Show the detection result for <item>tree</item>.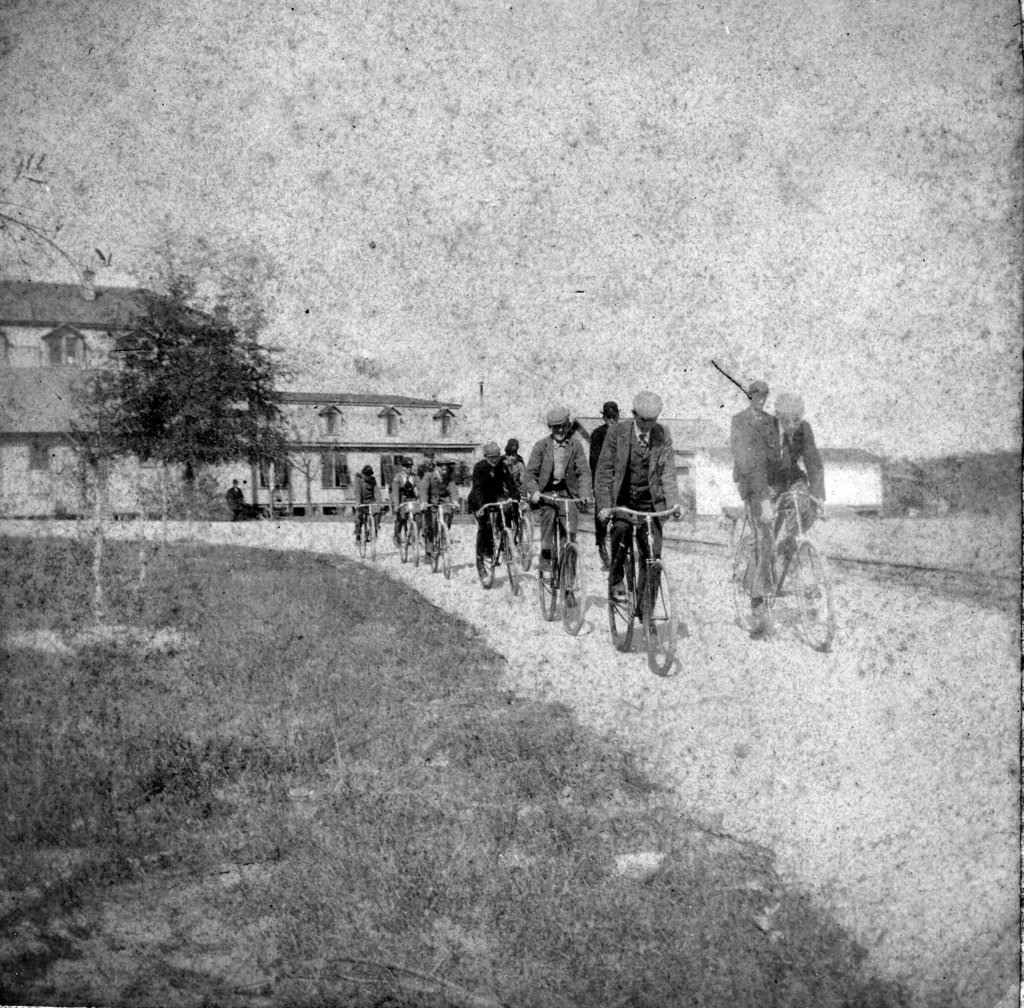
select_region(68, 211, 300, 538).
